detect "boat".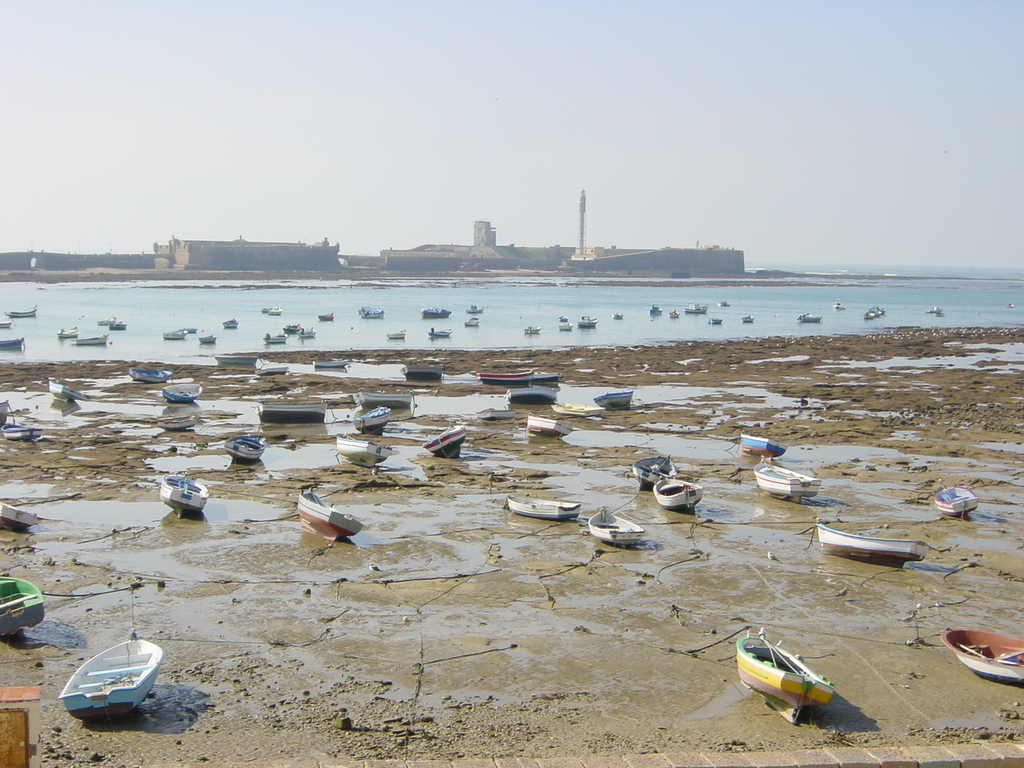
Detected at [x1=280, y1=321, x2=303, y2=332].
